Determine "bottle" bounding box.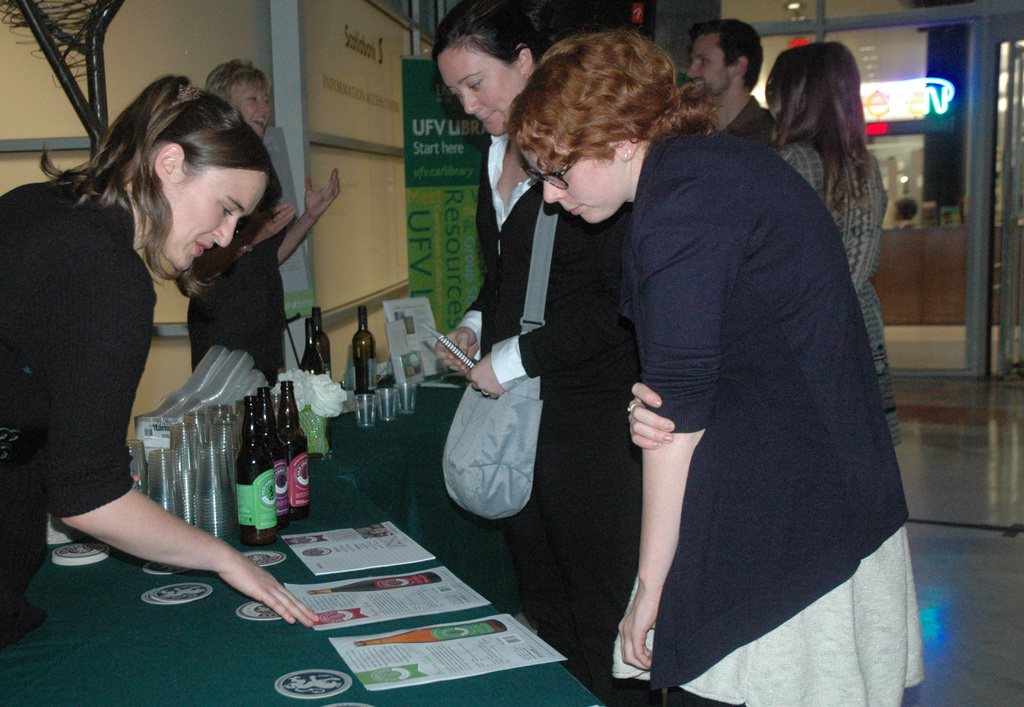
Determined: select_region(347, 306, 381, 408).
